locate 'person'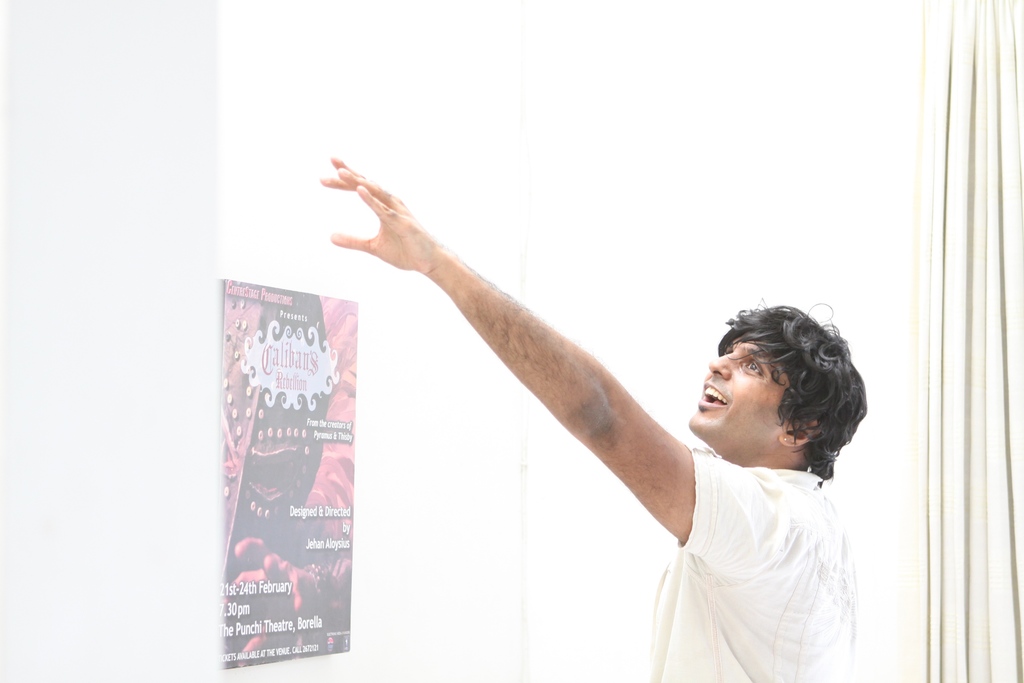
left=246, top=132, right=811, bottom=682
